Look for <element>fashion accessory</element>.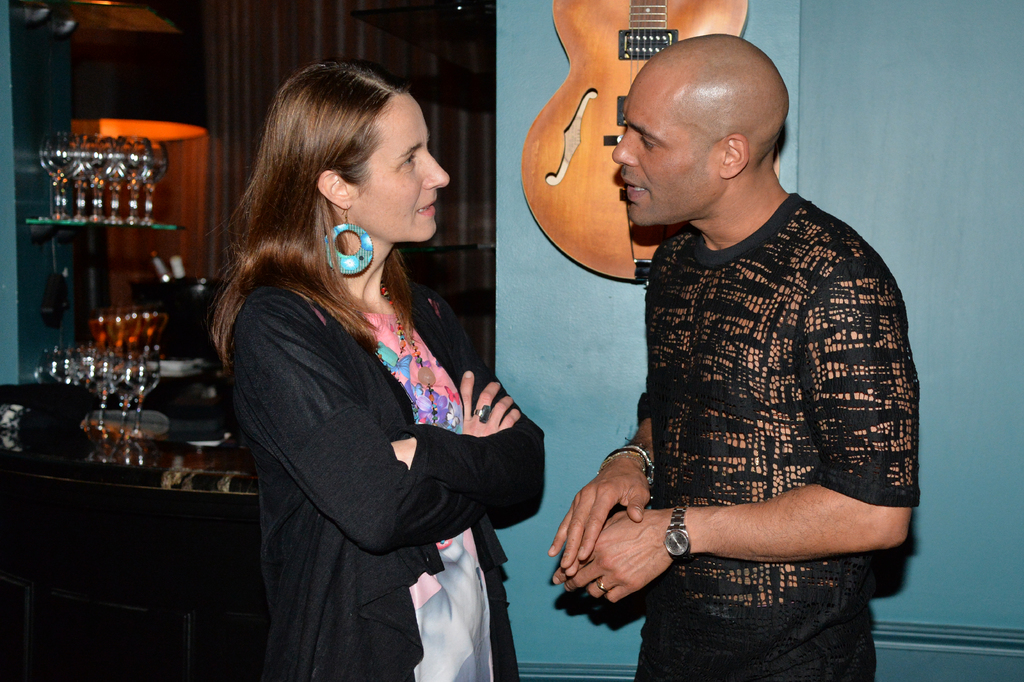
Found: Rect(318, 204, 378, 279).
